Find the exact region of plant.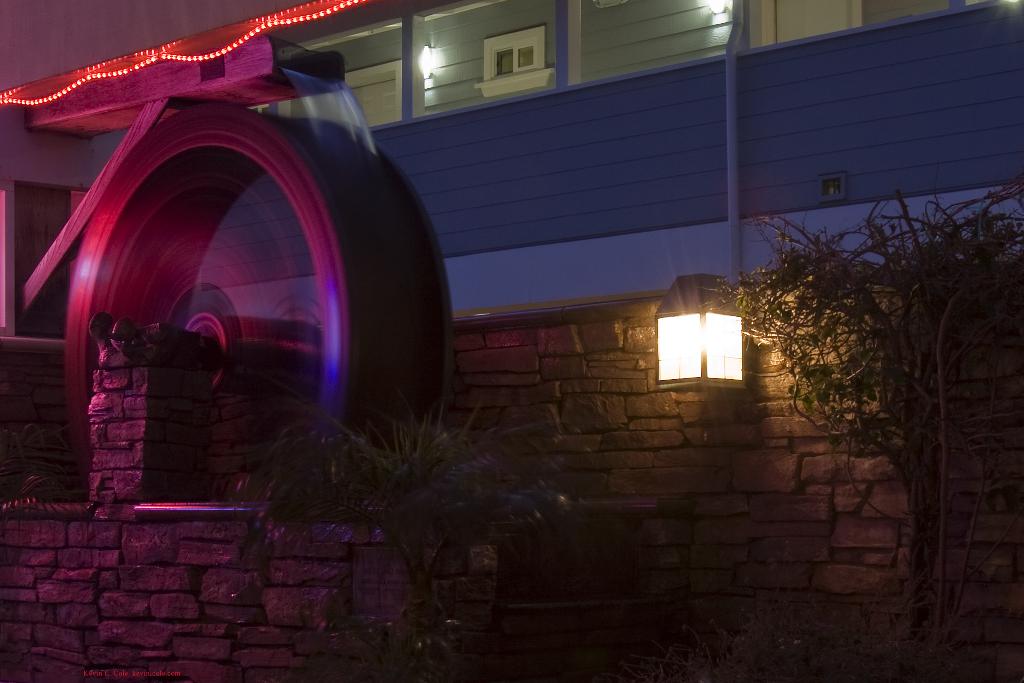
Exact region: bbox(697, 176, 1014, 682).
